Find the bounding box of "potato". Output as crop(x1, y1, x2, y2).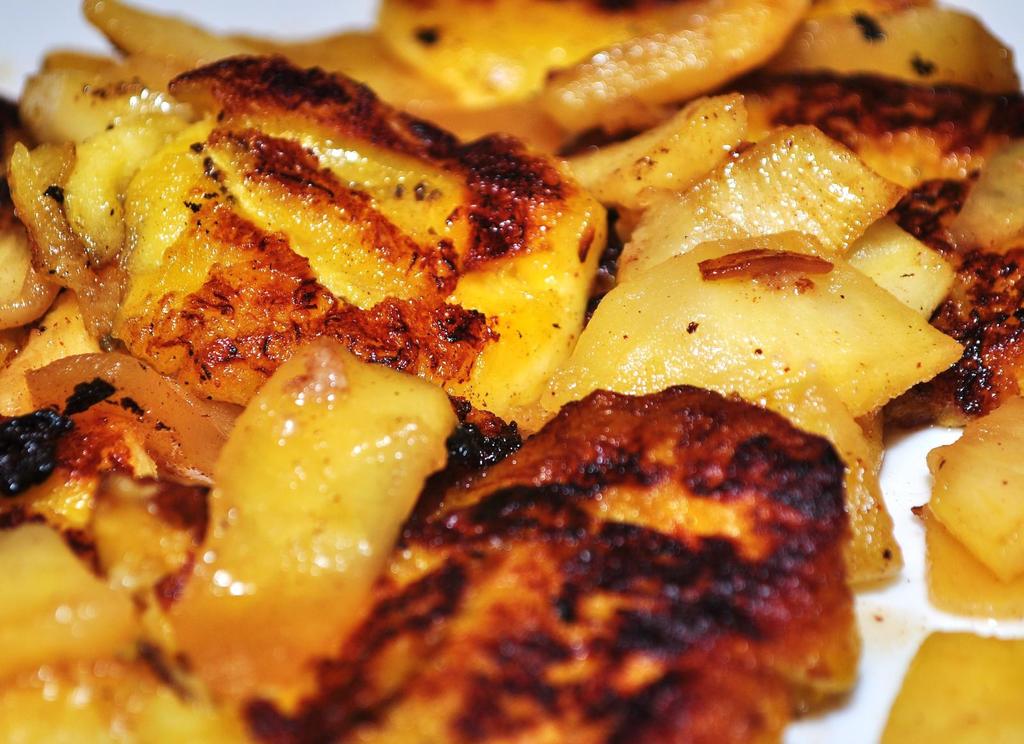
crop(0, 0, 1023, 743).
